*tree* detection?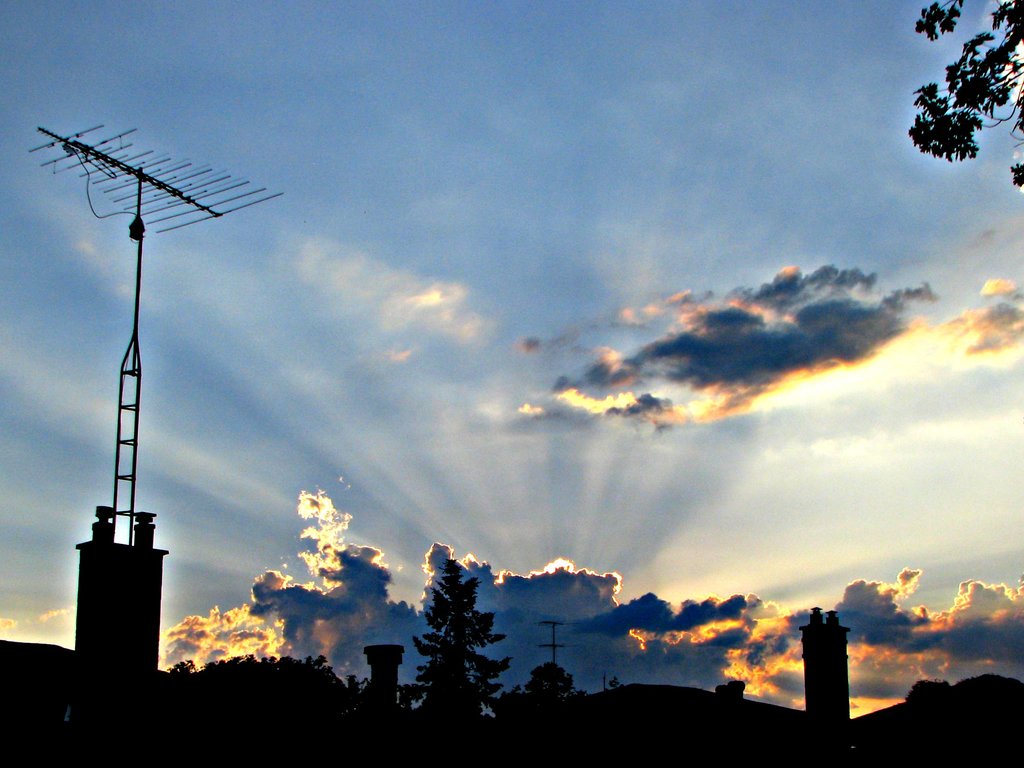
x1=607 y1=676 x2=617 y2=688
